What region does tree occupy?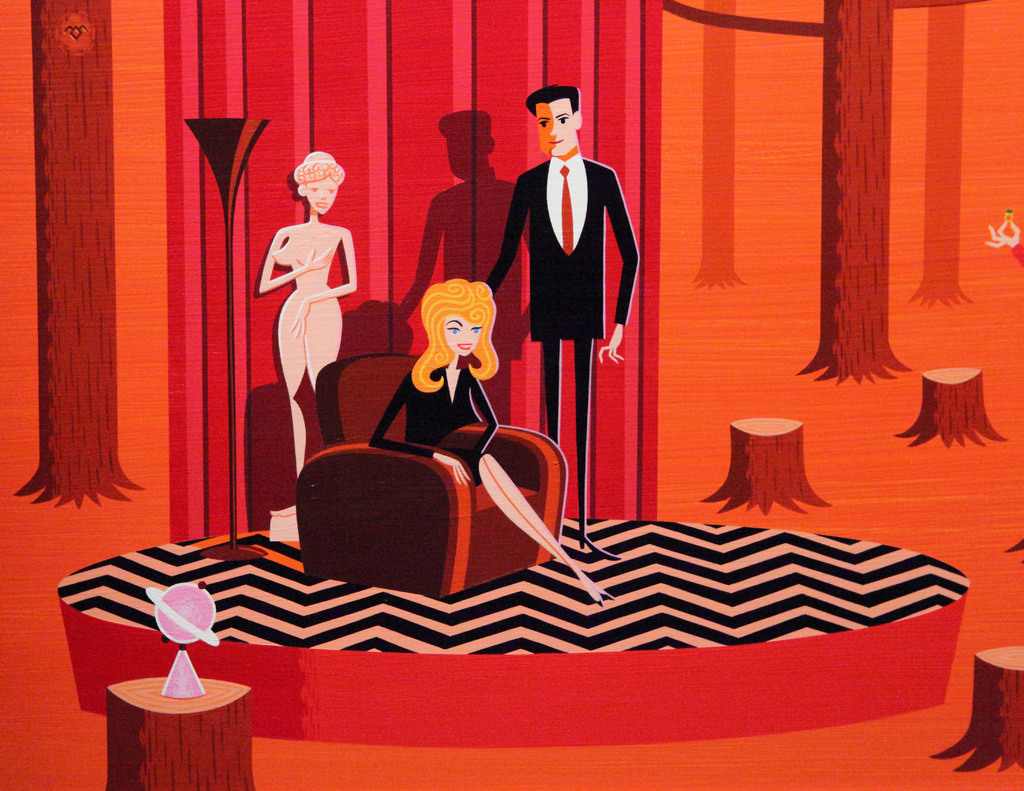
BBox(15, 5, 150, 511).
